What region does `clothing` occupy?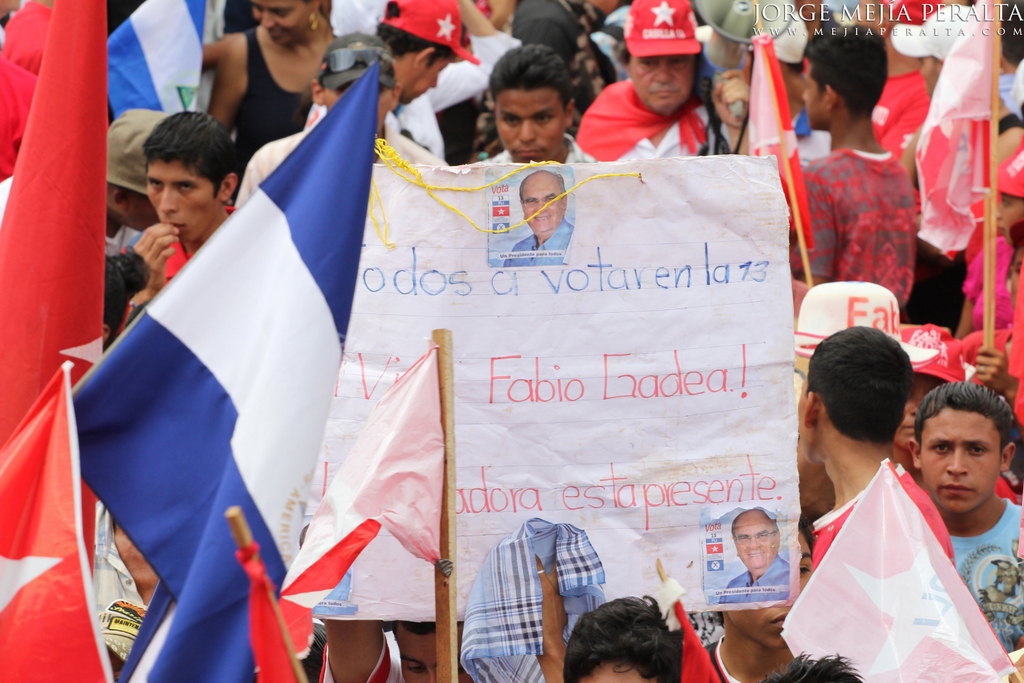
(995,66,1023,113).
